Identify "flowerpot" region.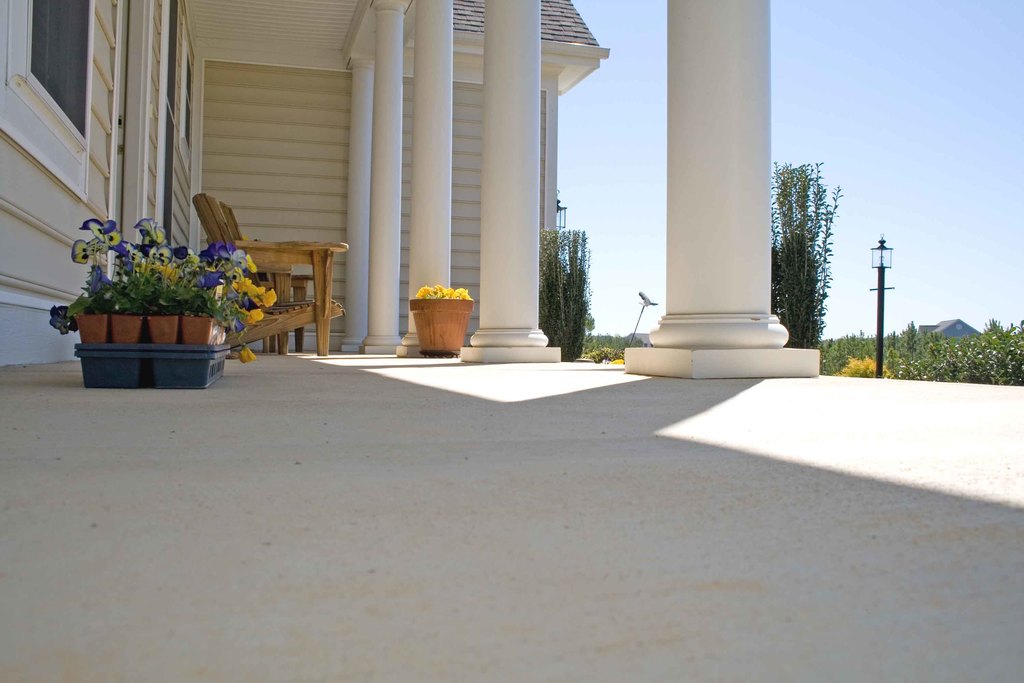
Region: BBox(180, 312, 213, 347).
